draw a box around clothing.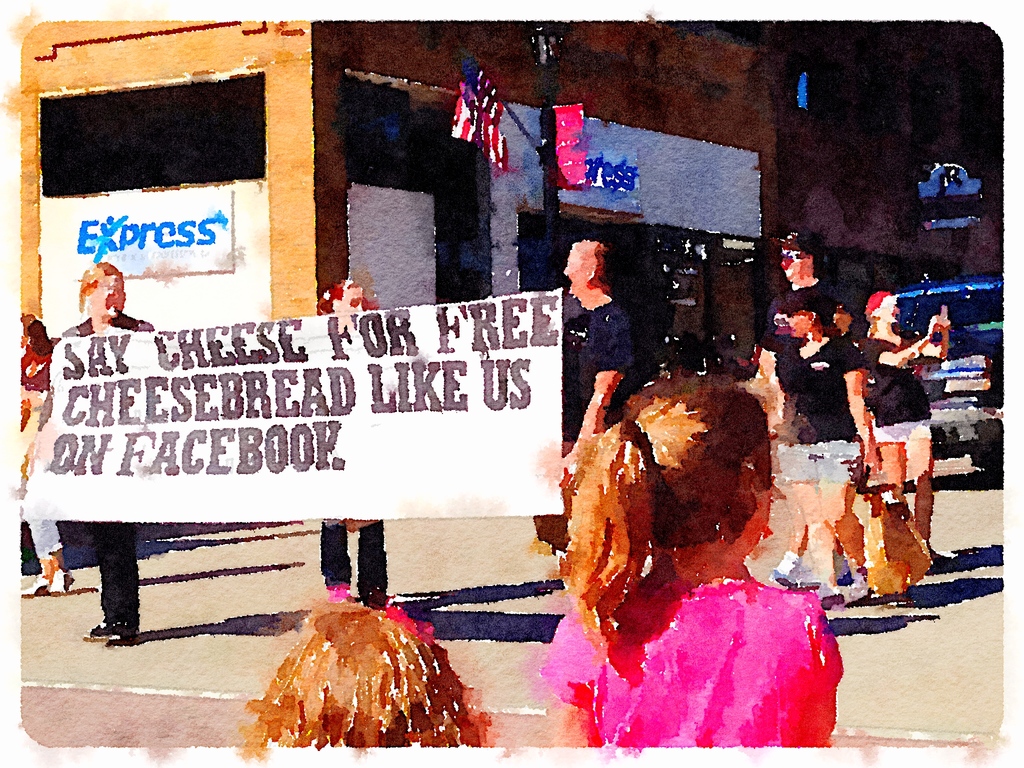
<region>569, 305, 636, 442</region>.
